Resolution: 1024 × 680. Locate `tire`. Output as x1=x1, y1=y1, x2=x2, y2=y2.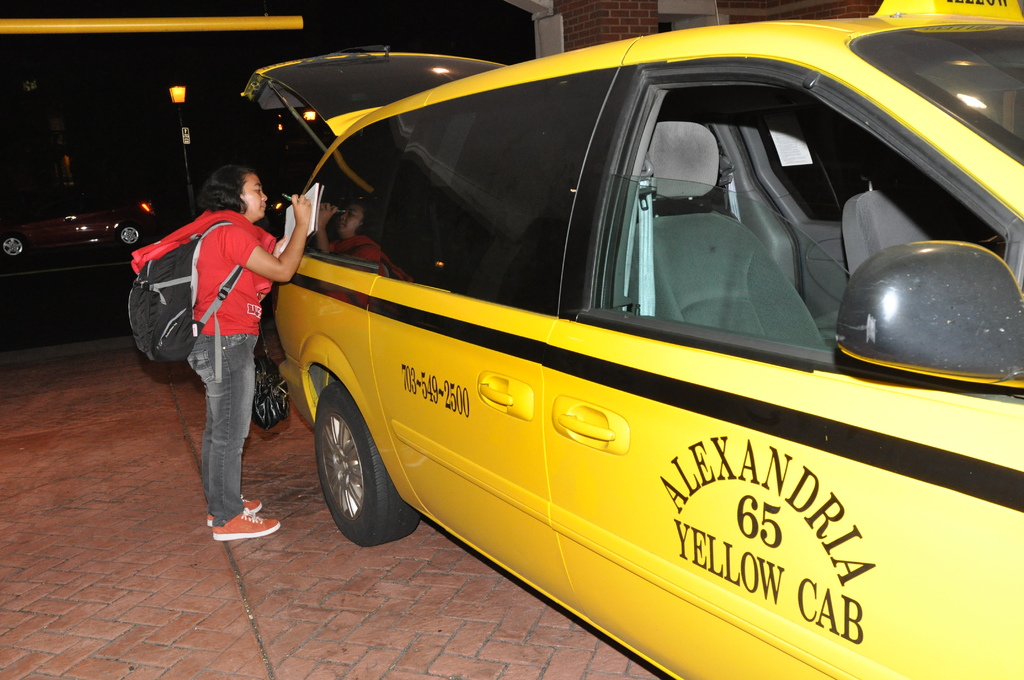
x1=0, y1=230, x2=29, y2=263.
